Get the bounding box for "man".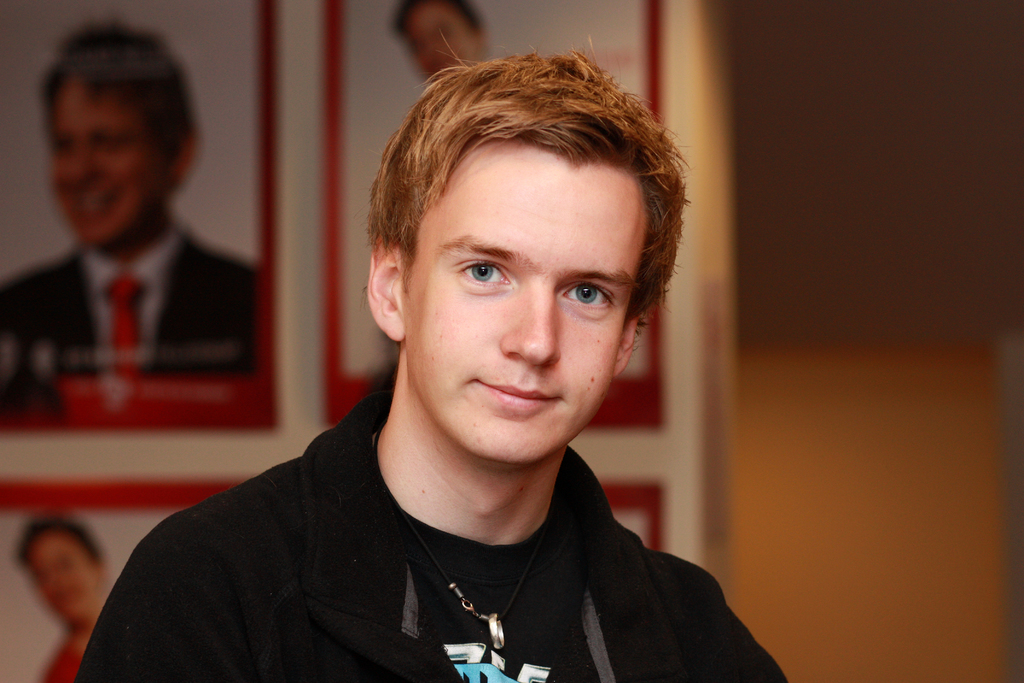
box(97, 59, 800, 666).
